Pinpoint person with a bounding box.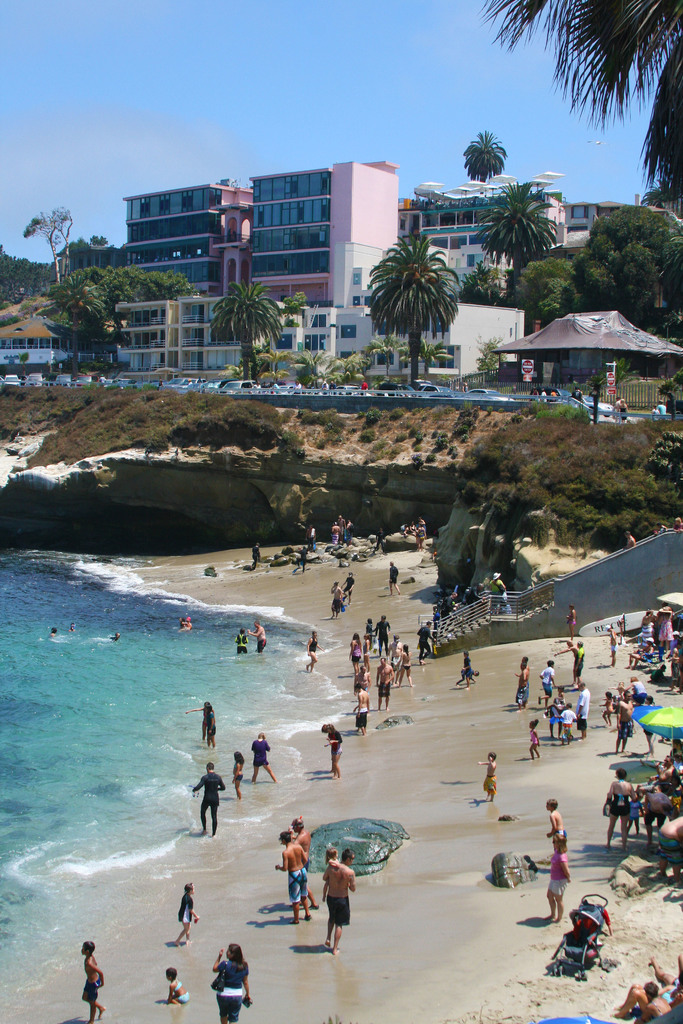
rect(645, 664, 673, 682).
